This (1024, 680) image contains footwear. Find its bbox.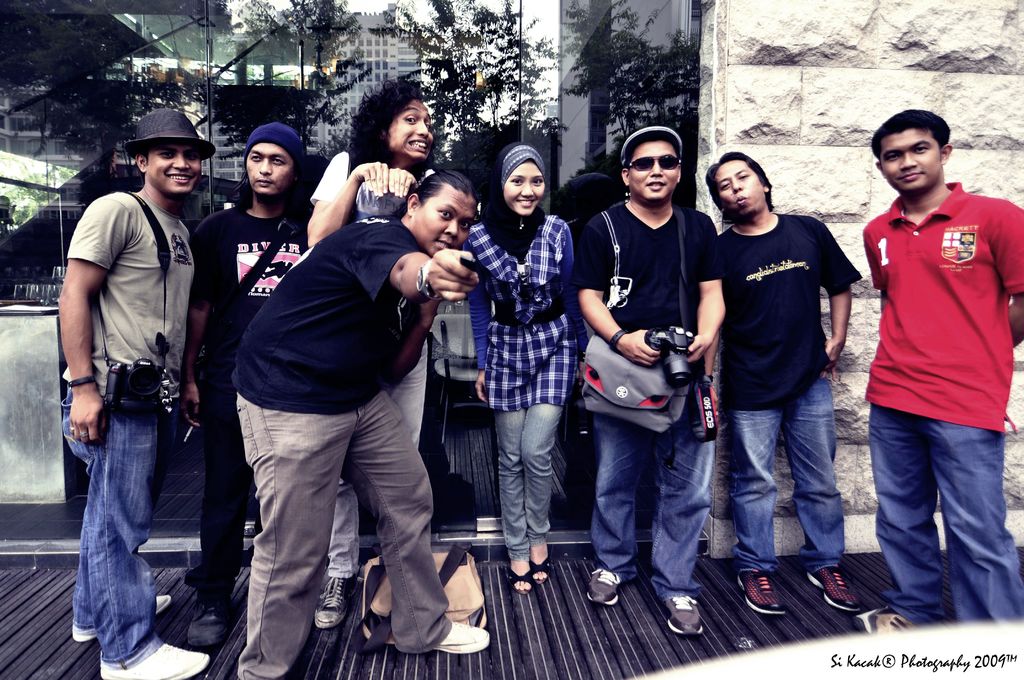
bbox=(662, 595, 704, 638).
